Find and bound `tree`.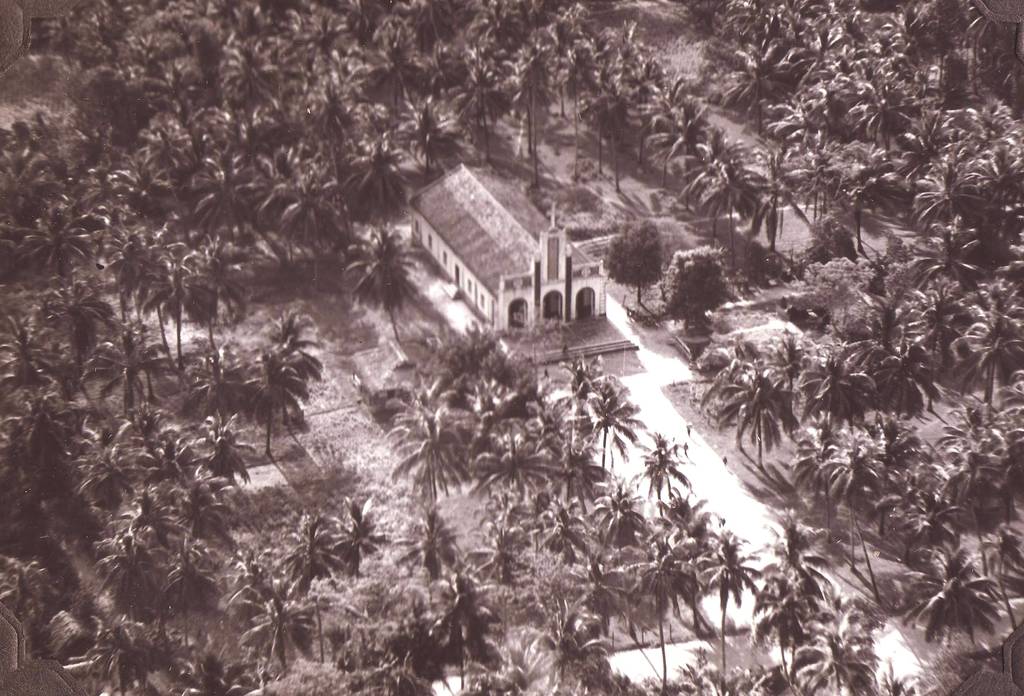
Bound: locate(362, 17, 435, 101).
